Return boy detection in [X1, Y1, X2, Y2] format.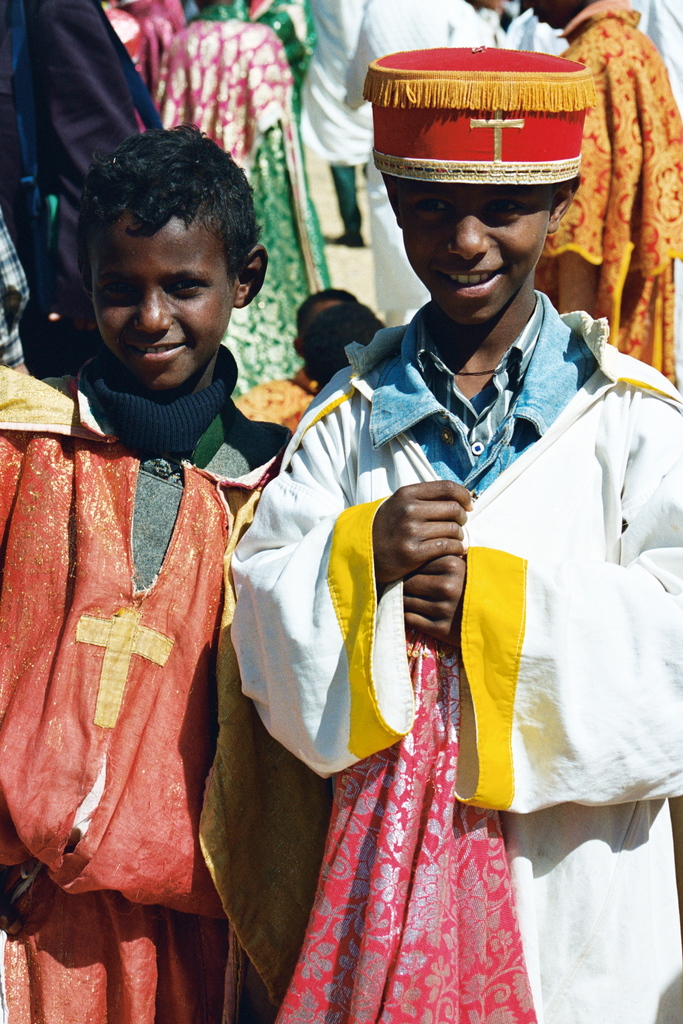
[10, 110, 309, 1012].
